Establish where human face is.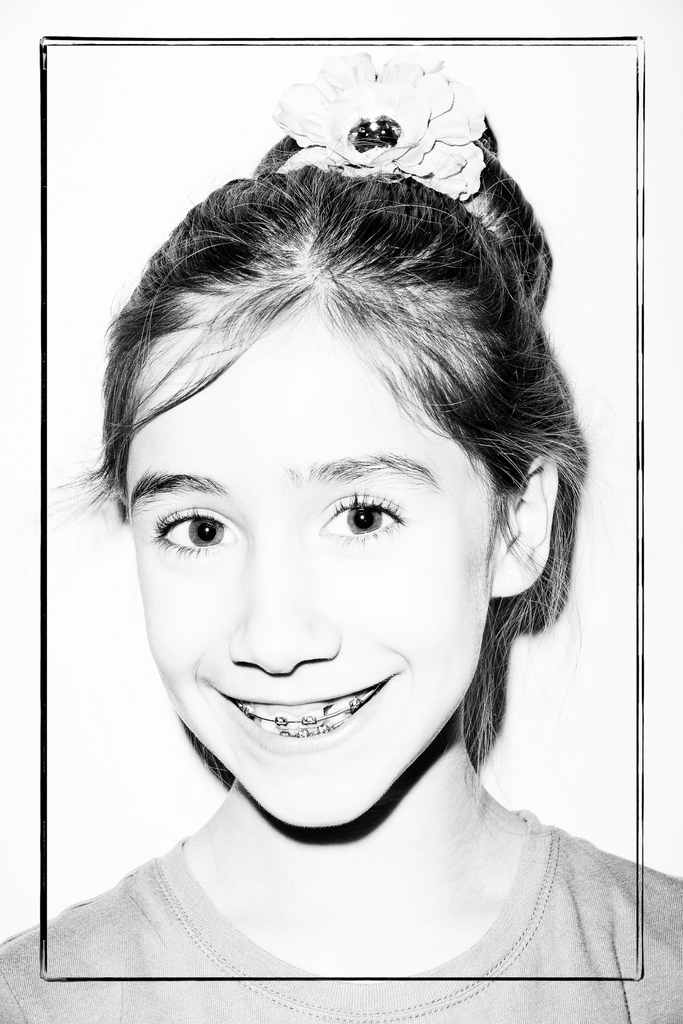
Established at box=[122, 302, 497, 829].
